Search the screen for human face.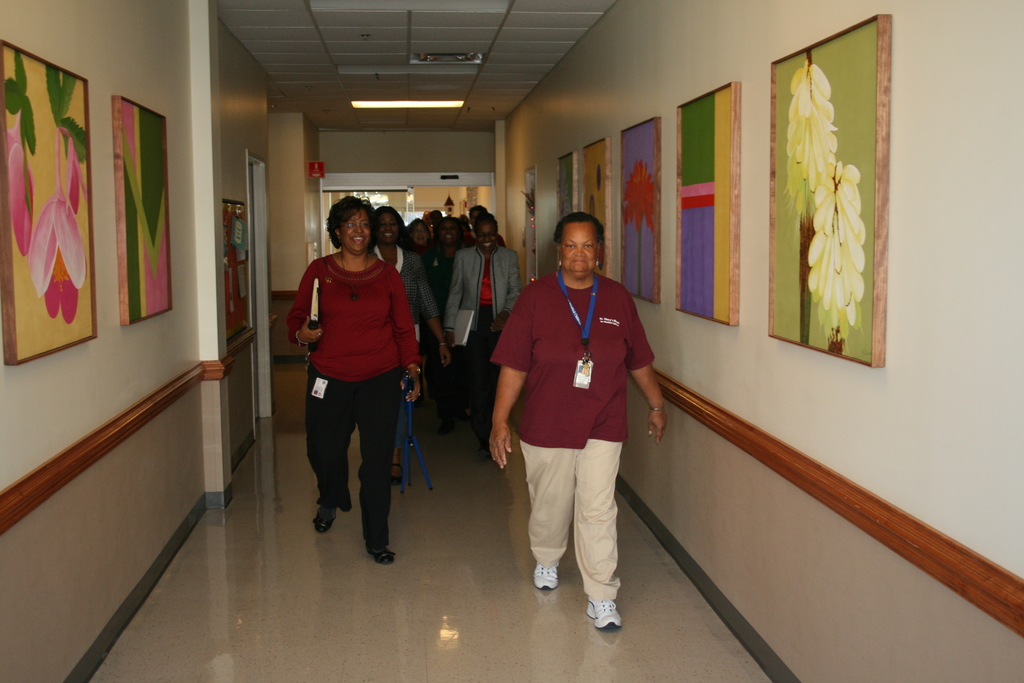
Found at pyautogui.locateOnScreen(423, 212, 433, 227).
